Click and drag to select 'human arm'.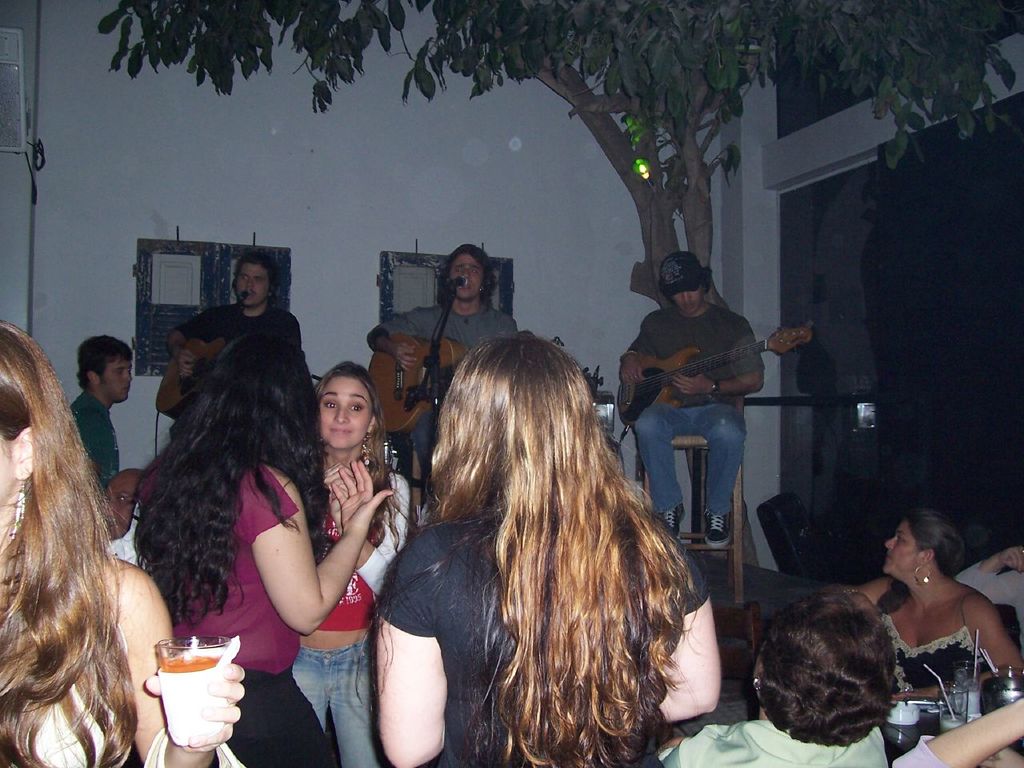
Selection: left=168, top=334, right=213, bottom=383.
